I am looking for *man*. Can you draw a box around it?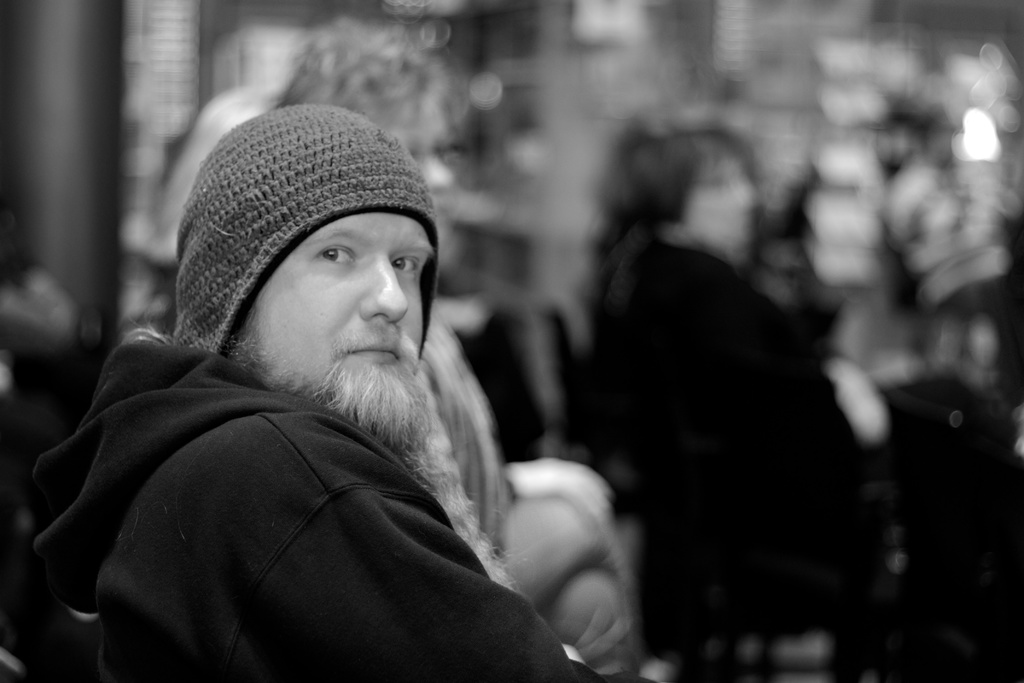
Sure, the bounding box is x1=28 y1=110 x2=692 y2=654.
